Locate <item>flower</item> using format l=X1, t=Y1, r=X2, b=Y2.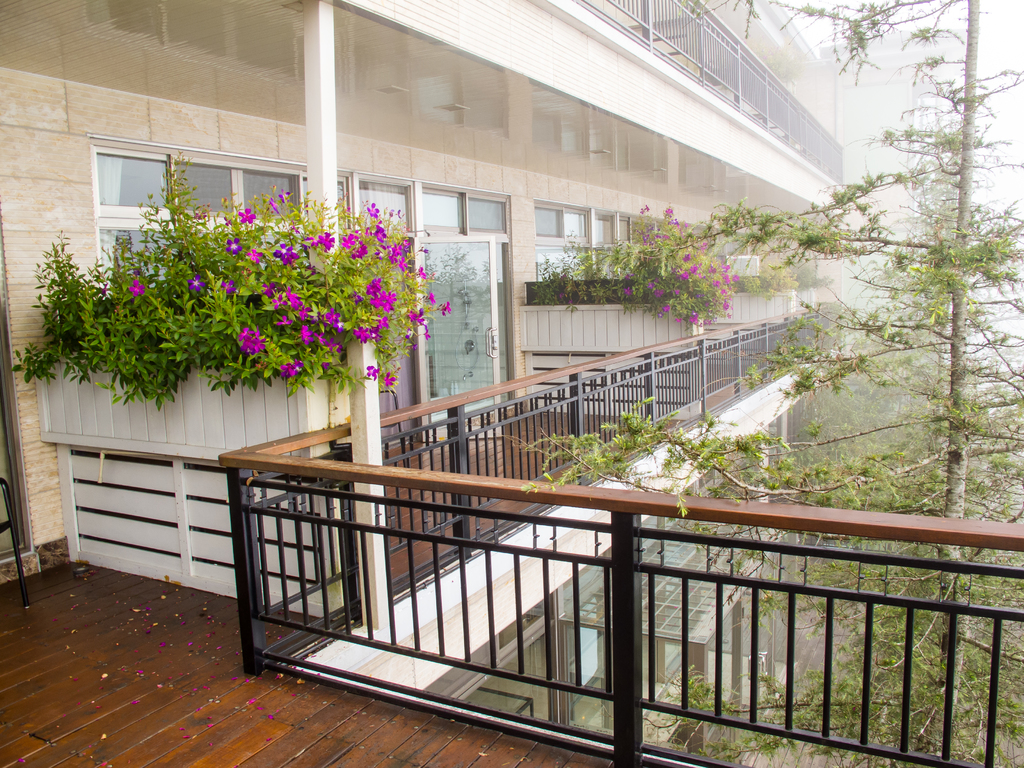
l=323, t=307, r=340, b=336.
